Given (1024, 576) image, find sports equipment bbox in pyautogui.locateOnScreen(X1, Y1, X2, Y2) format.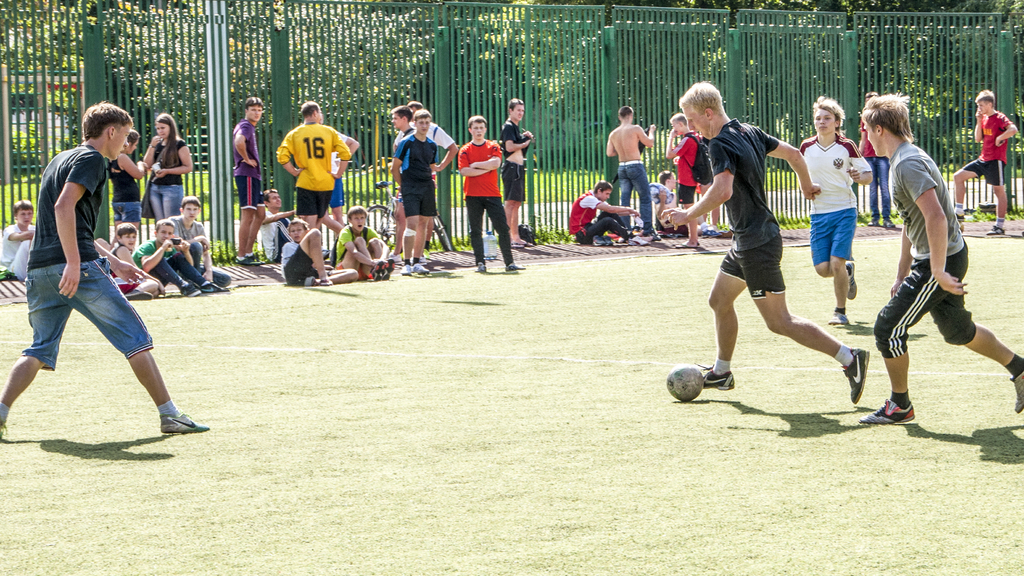
pyautogui.locateOnScreen(664, 369, 705, 406).
